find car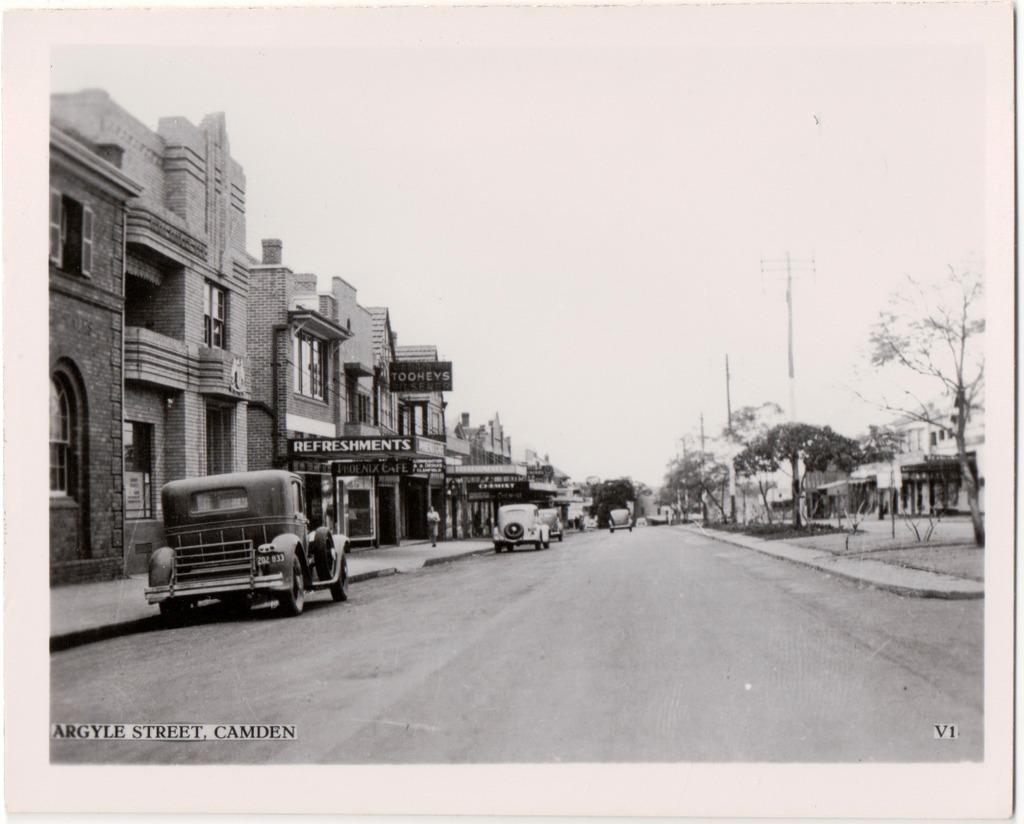
bbox(646, 513, 669, 526)
